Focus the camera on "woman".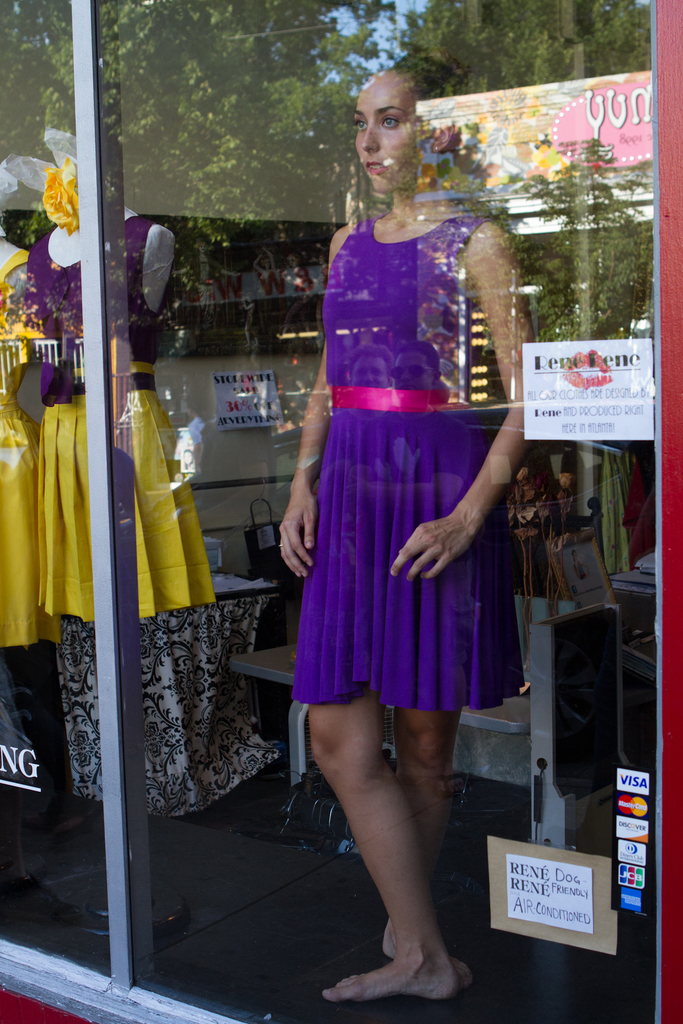
Focus region: crop(268, 54, 548, 1002).
